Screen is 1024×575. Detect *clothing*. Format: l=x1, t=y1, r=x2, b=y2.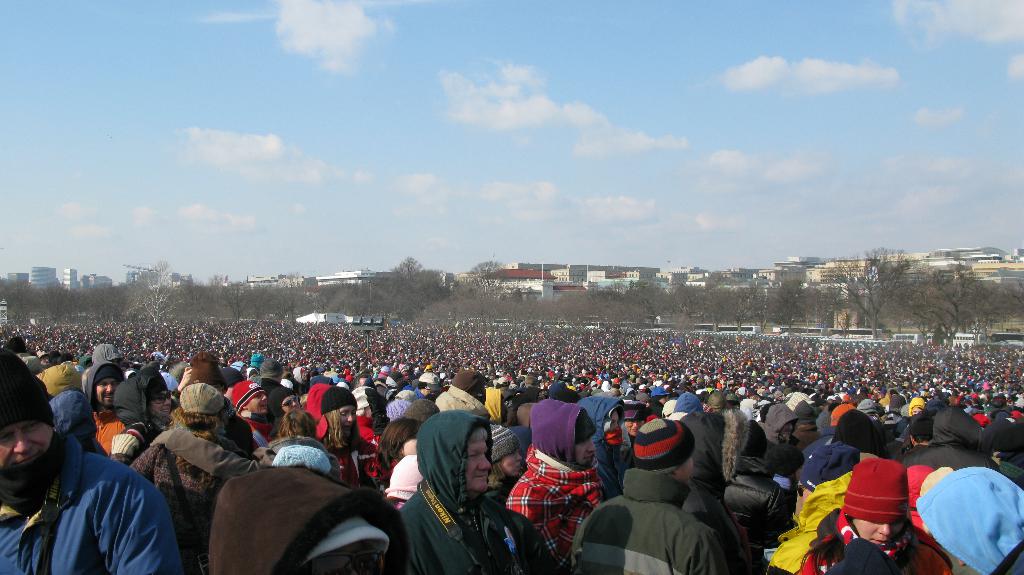
l=74, t=417, r=232, b=543.
